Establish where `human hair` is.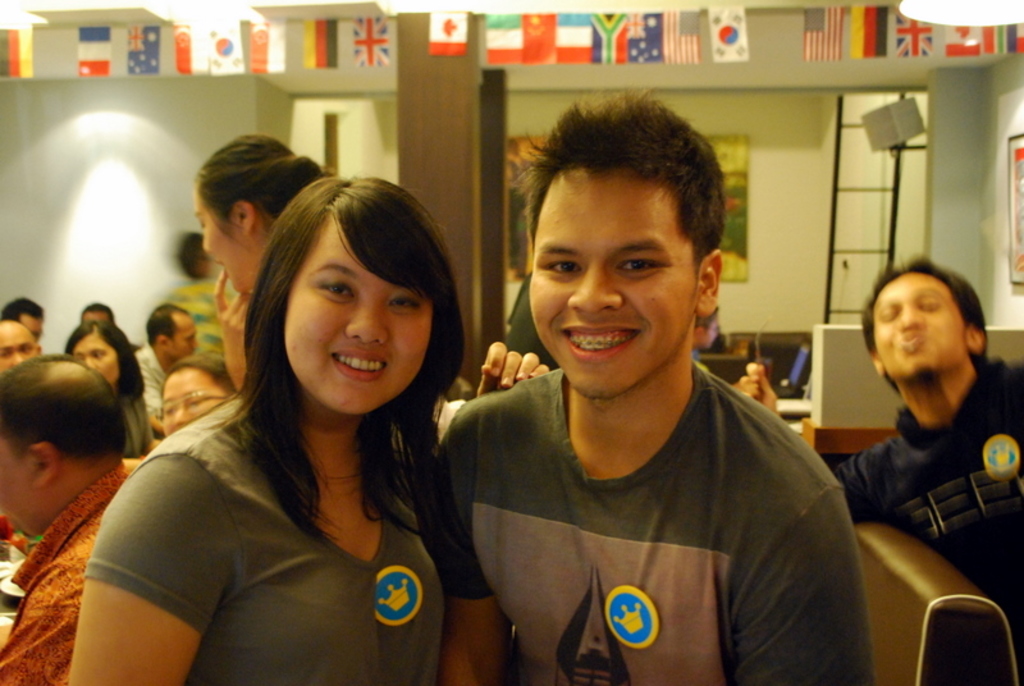
Established at bbox=[197, 140, 319, 224].
